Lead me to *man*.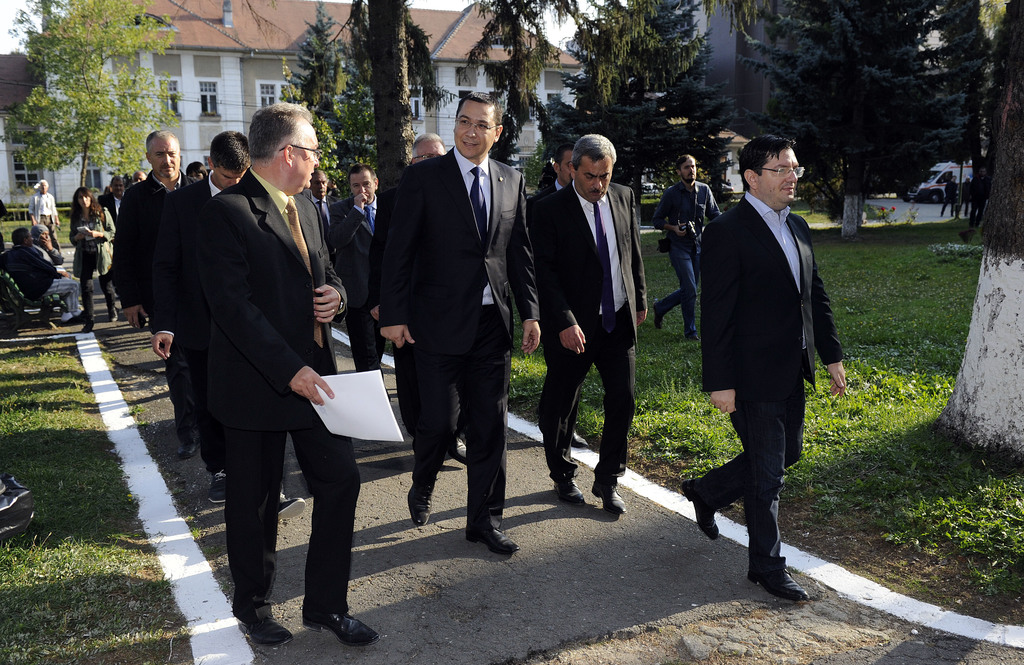
Lead to <box>28,179,64,256</box>.
